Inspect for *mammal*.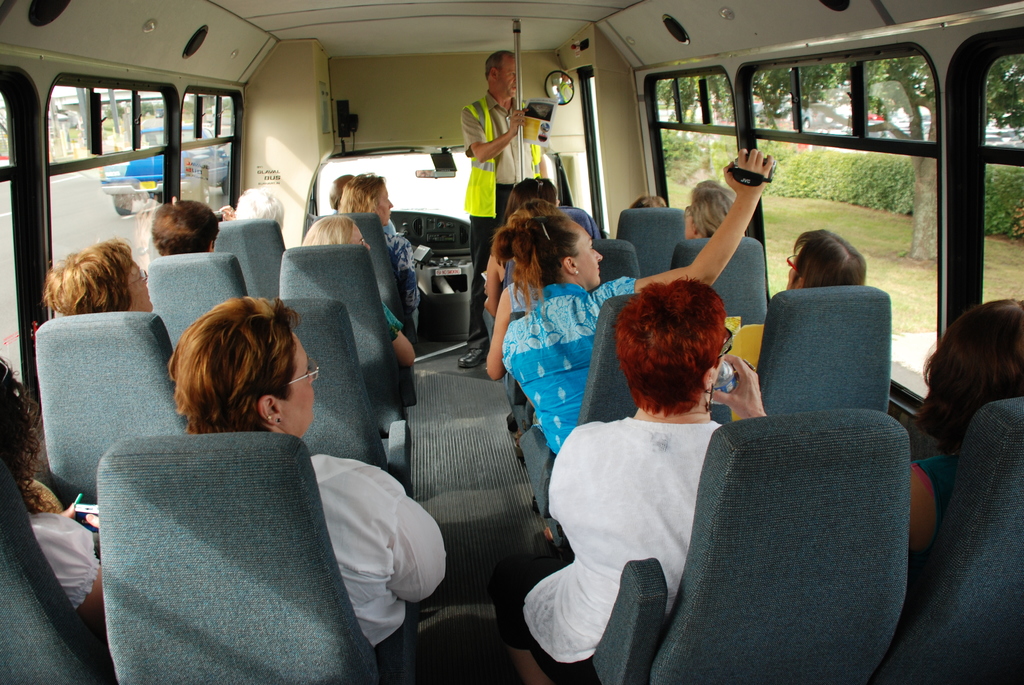
Inspection: rect(488, 198, 573, 379).
